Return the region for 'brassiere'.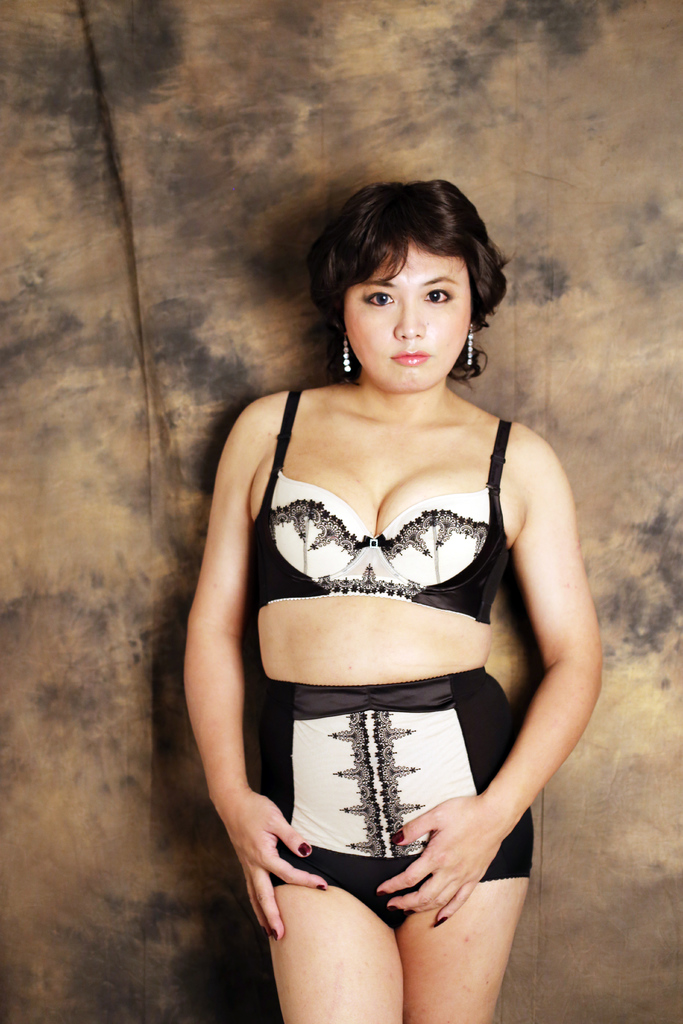
pyautogui.locateOnScreen(245, 383, 519, 625).
